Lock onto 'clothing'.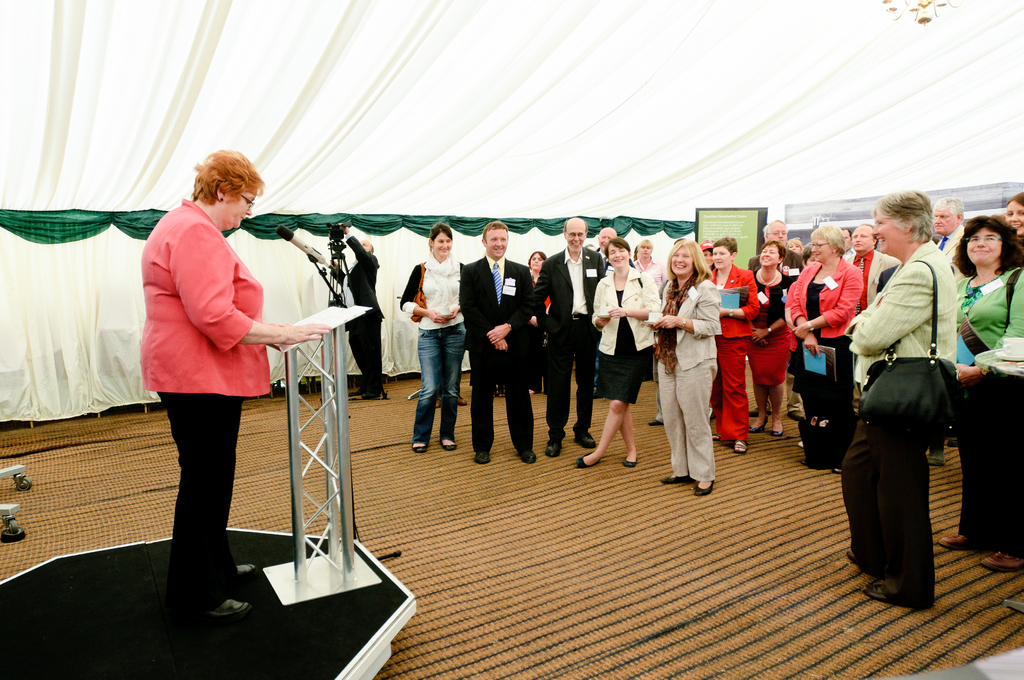
Locked: 527, 240, 613, 442.
